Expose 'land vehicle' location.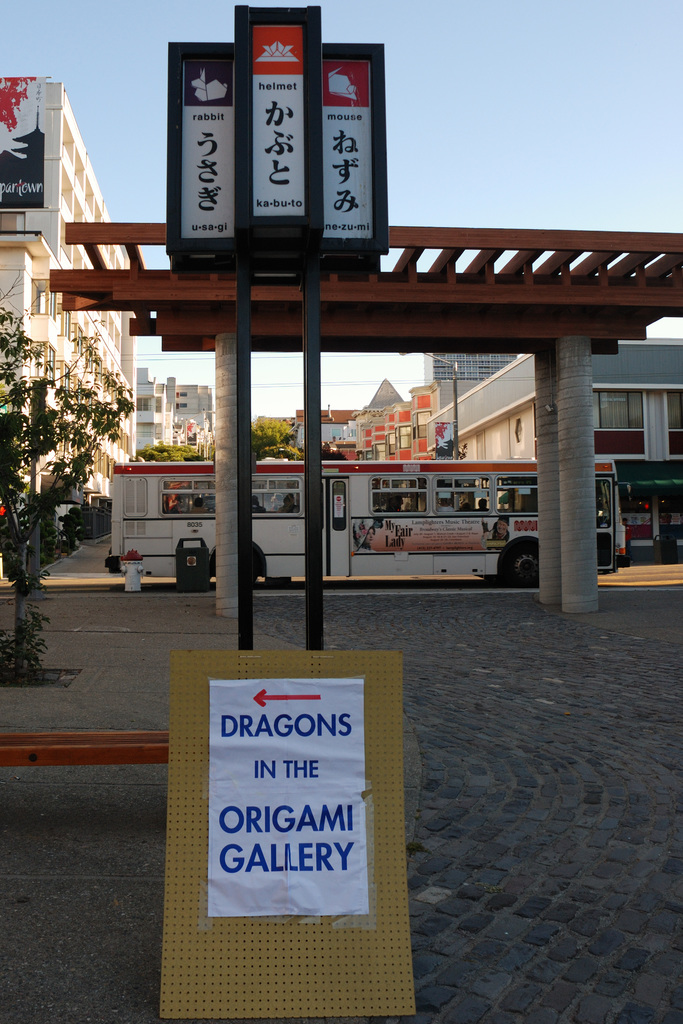
Exposed at pyautogui.locateOnScreen(135, 391, 568, 594).
